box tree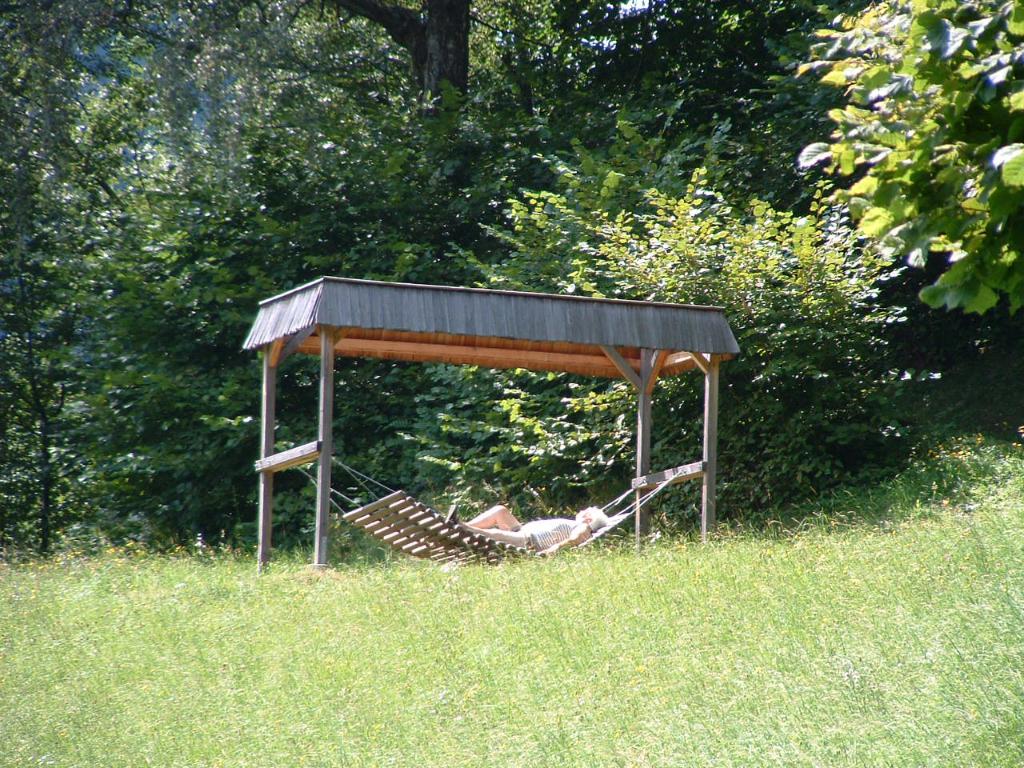
<region>0, 0, 288, 564</region>
